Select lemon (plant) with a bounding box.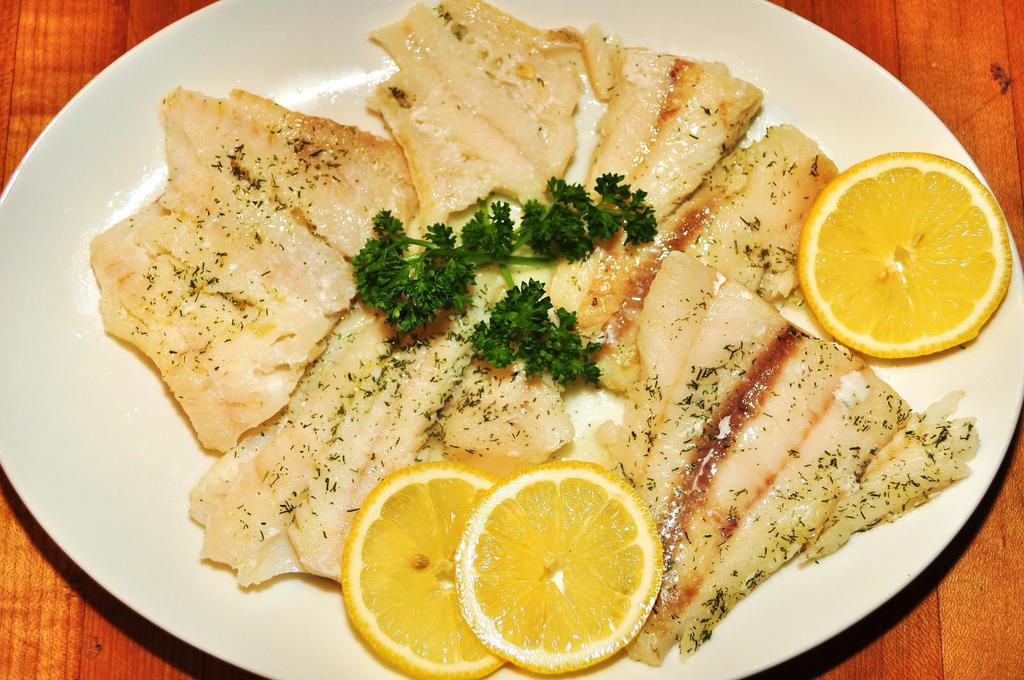
box(455, 464, 662, 679).
